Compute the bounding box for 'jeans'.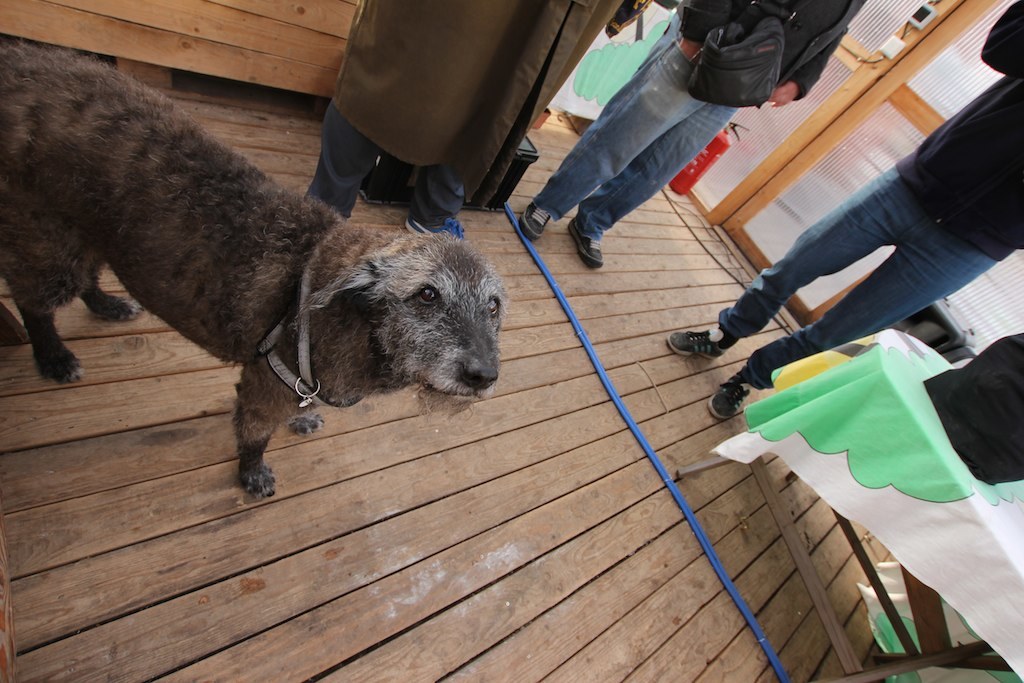
701/168/990/414.
